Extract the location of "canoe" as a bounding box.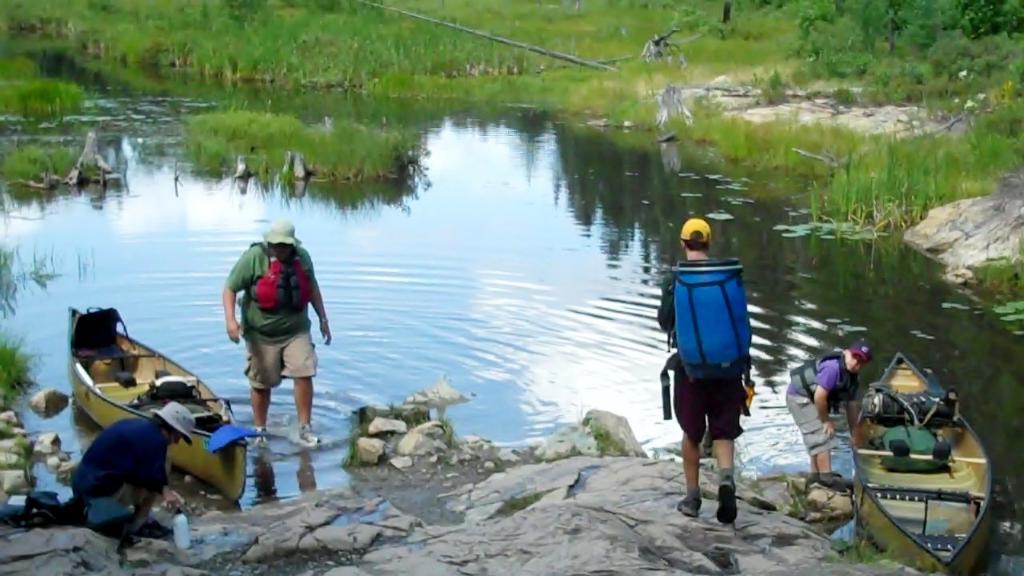
(x1=850, y1=349, x2=994, y2=575).
